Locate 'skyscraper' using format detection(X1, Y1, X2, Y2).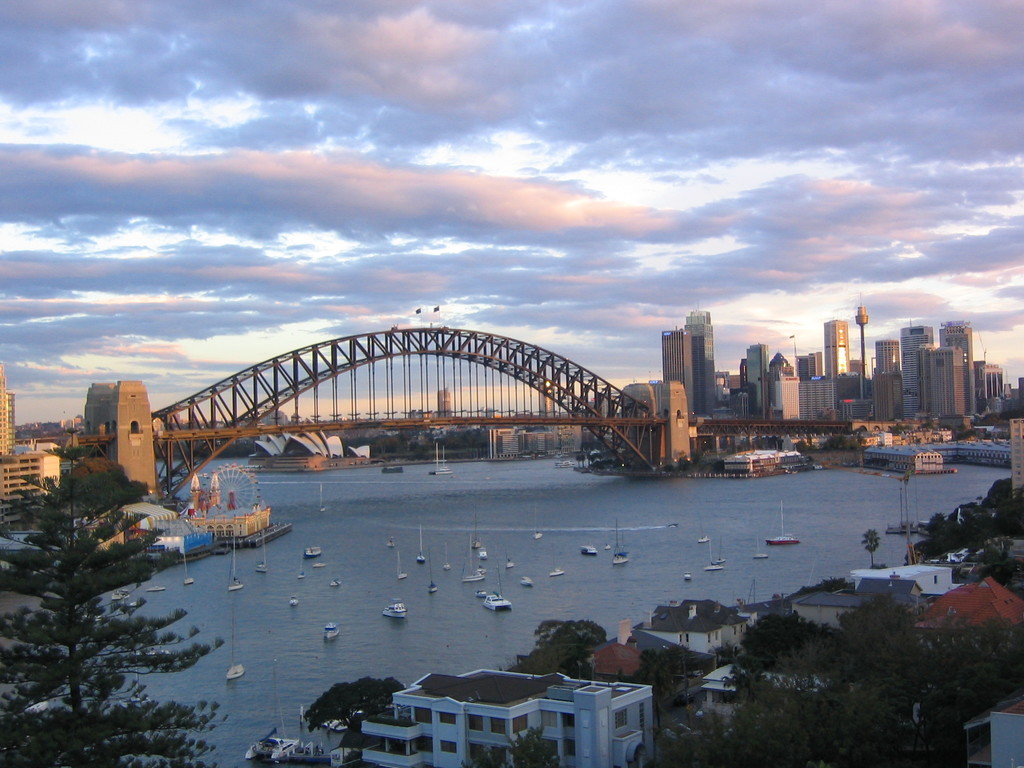
detection(664, 323, 717, 411).
